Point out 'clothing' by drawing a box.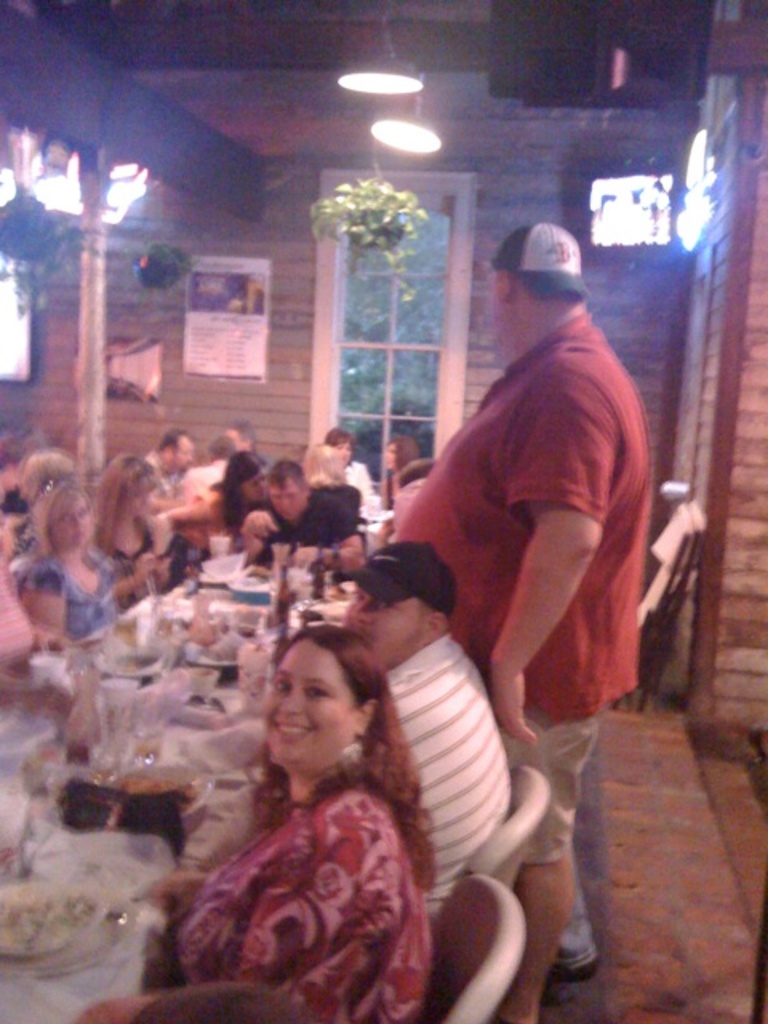
(left=374, top=630, right=501, bottom=904).
